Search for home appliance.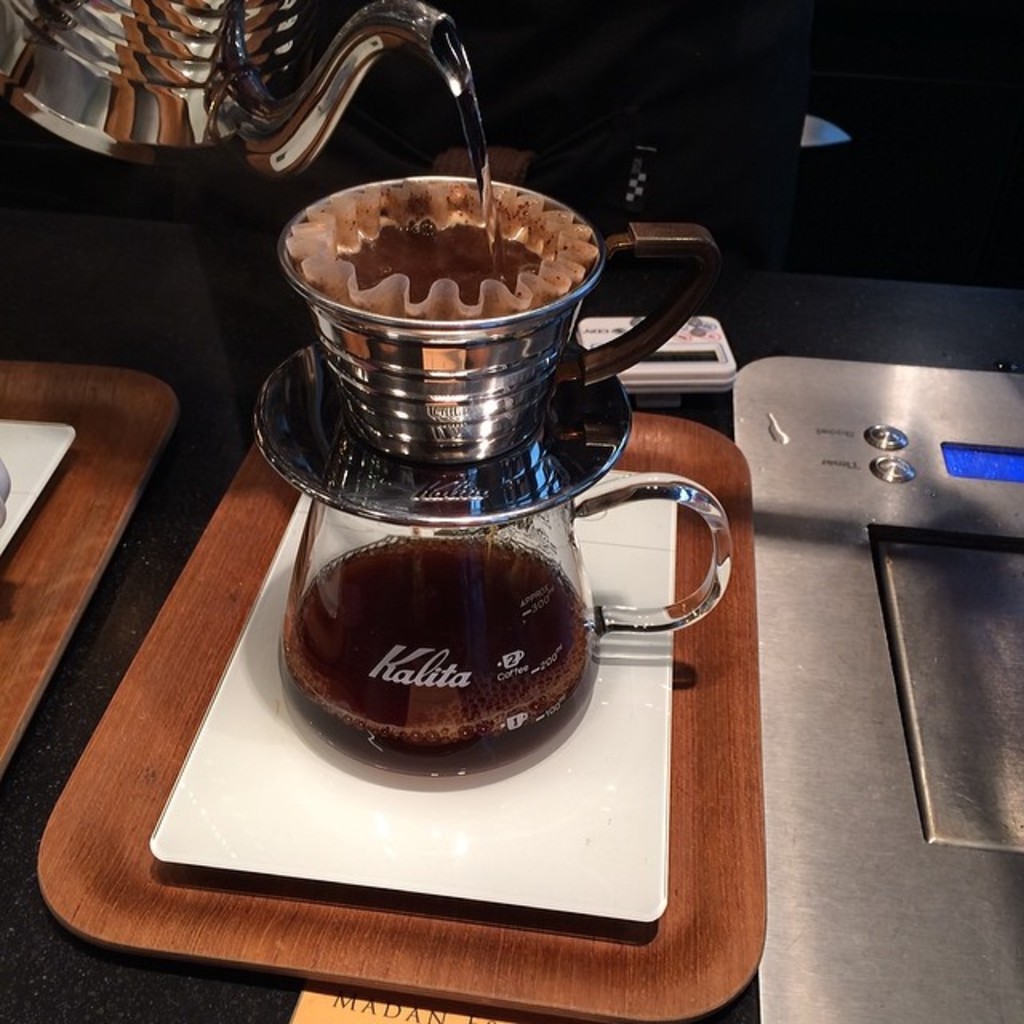
Found at 734,354,1022,1022.
